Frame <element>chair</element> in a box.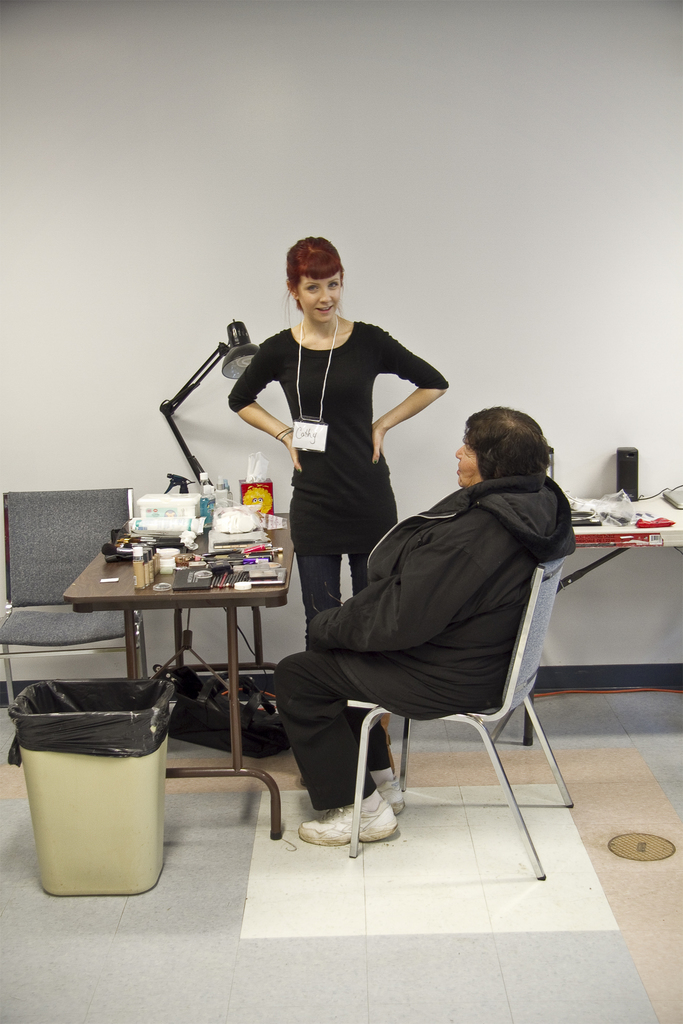
<box>0,480,153,723</box>.
